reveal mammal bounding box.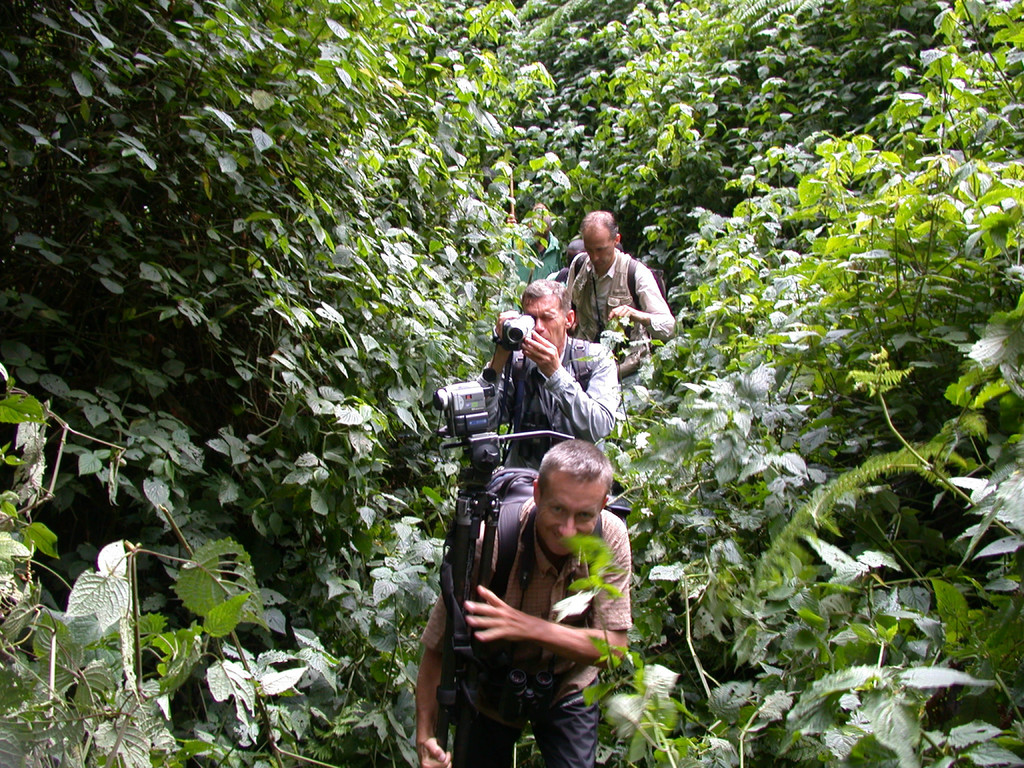
Revealed: 522:211:564:291.
